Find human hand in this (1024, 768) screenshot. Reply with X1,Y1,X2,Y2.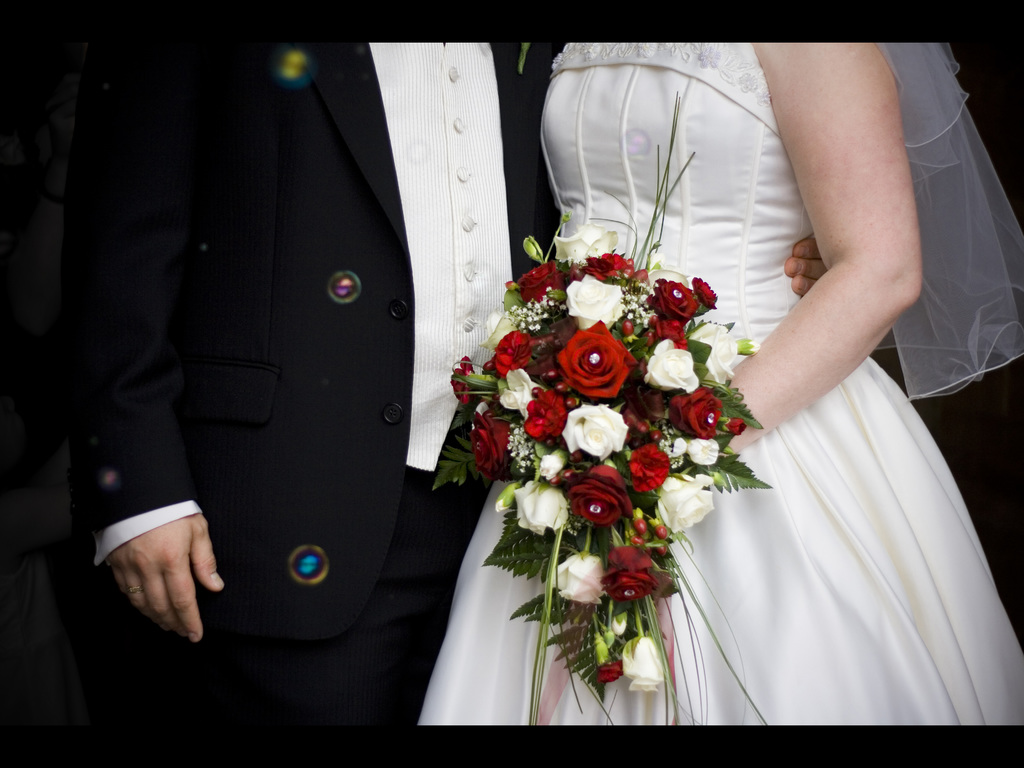
786,240,828,296.
